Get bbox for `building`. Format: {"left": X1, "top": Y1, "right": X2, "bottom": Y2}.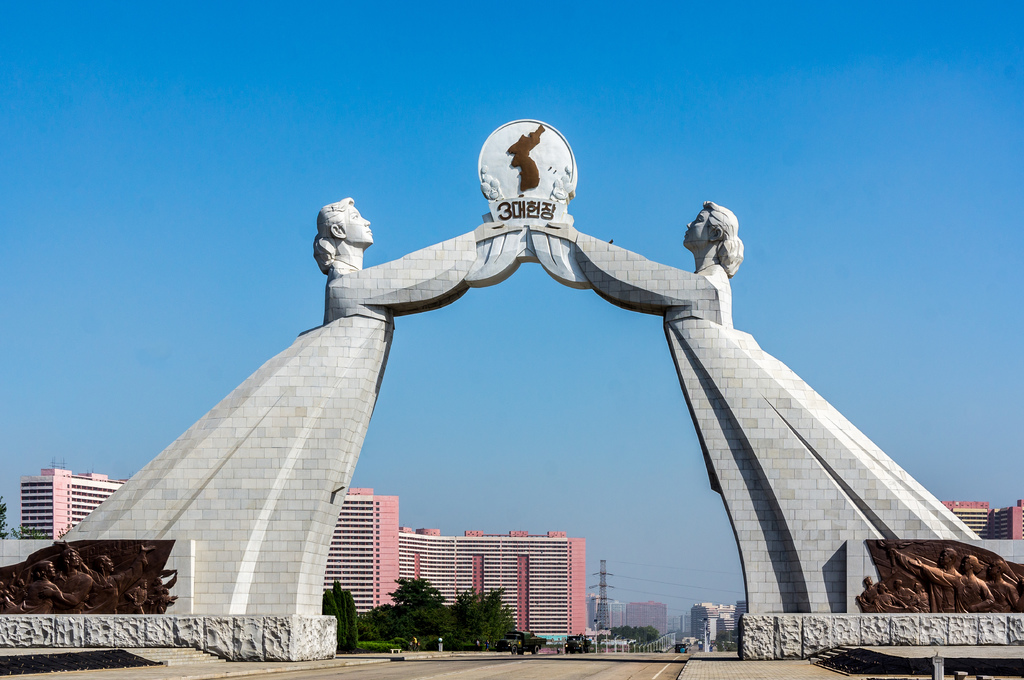
{"left": 623, "top": 601, "right": 671, "bottom": 648}.
